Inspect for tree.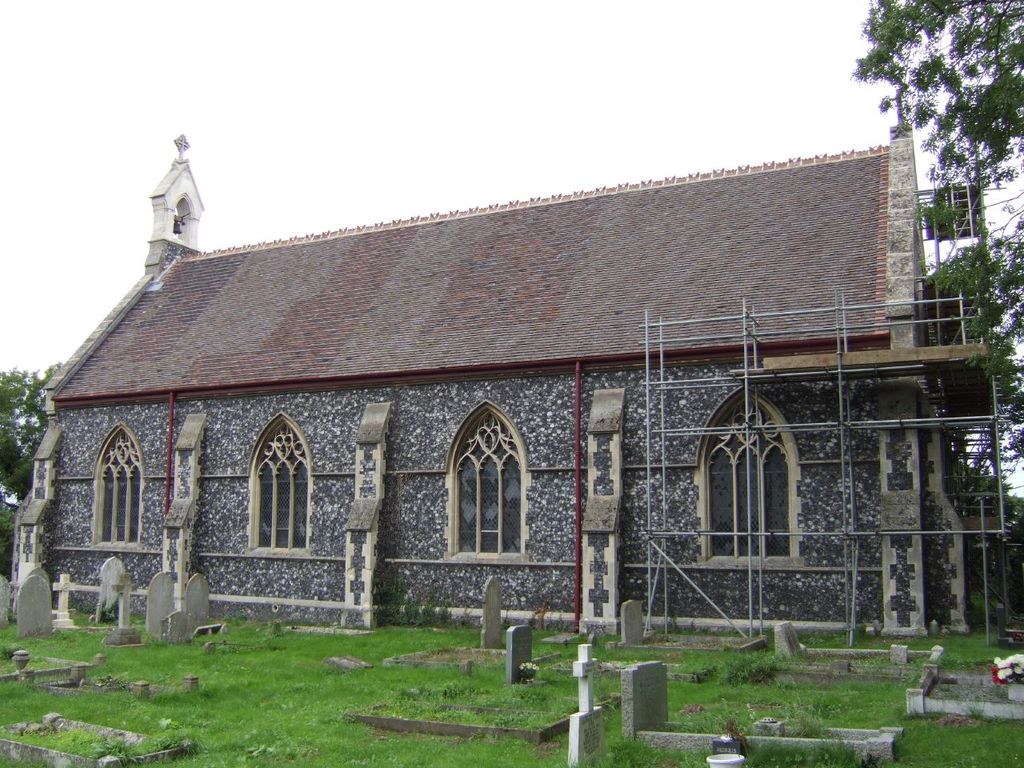
Inspection: [x1=848, y1=0, x2=1023, y2=462].
